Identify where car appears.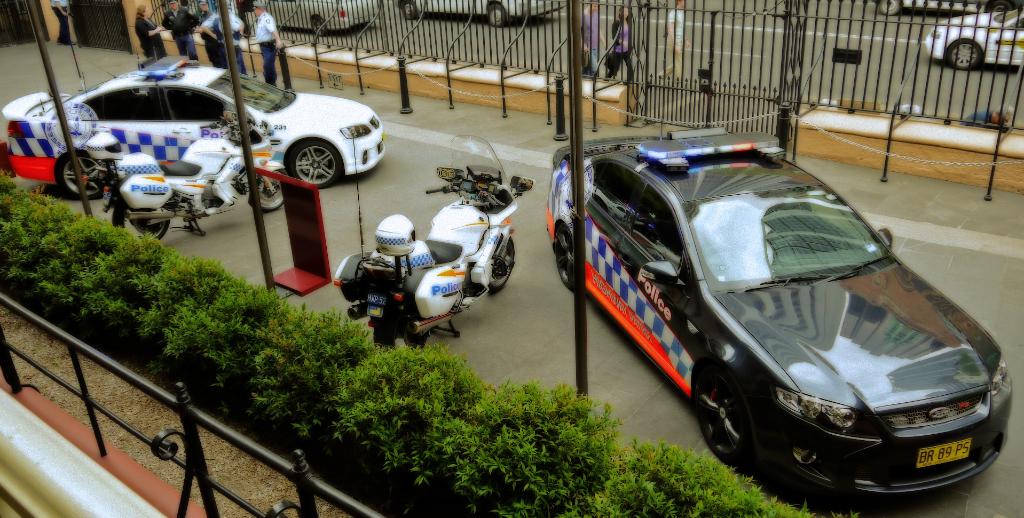
Appears at box(927, 8, 1023, 72).
